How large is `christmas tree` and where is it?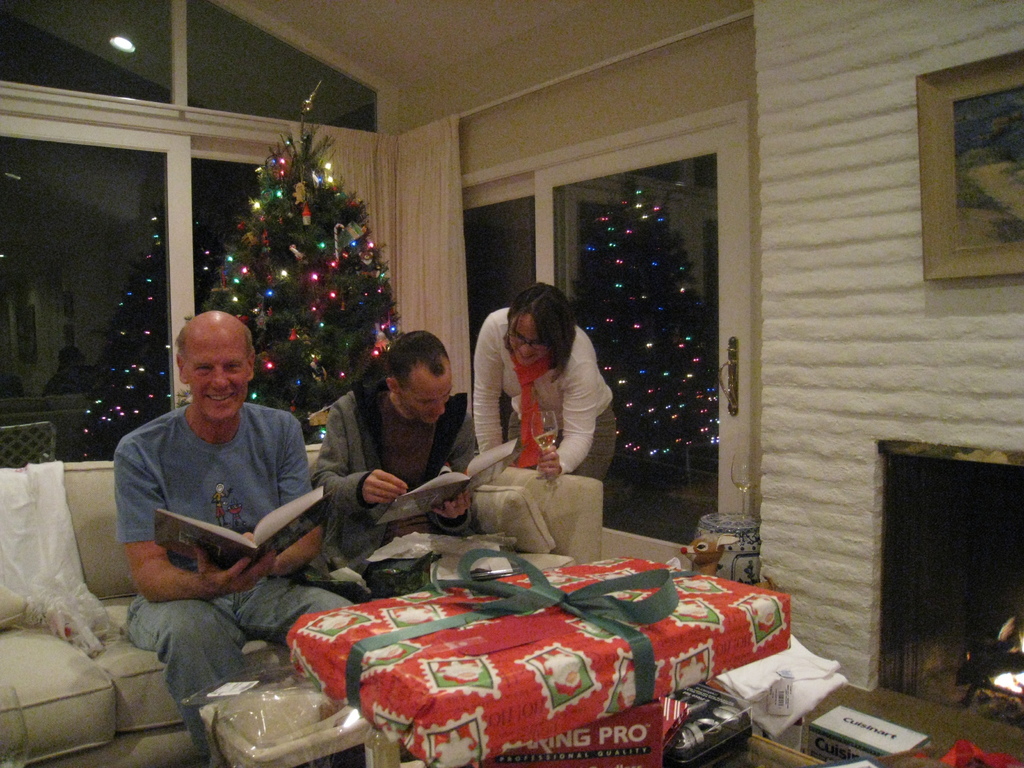
Bounding box: (left=184, top=77, right=418, bottom=452).
